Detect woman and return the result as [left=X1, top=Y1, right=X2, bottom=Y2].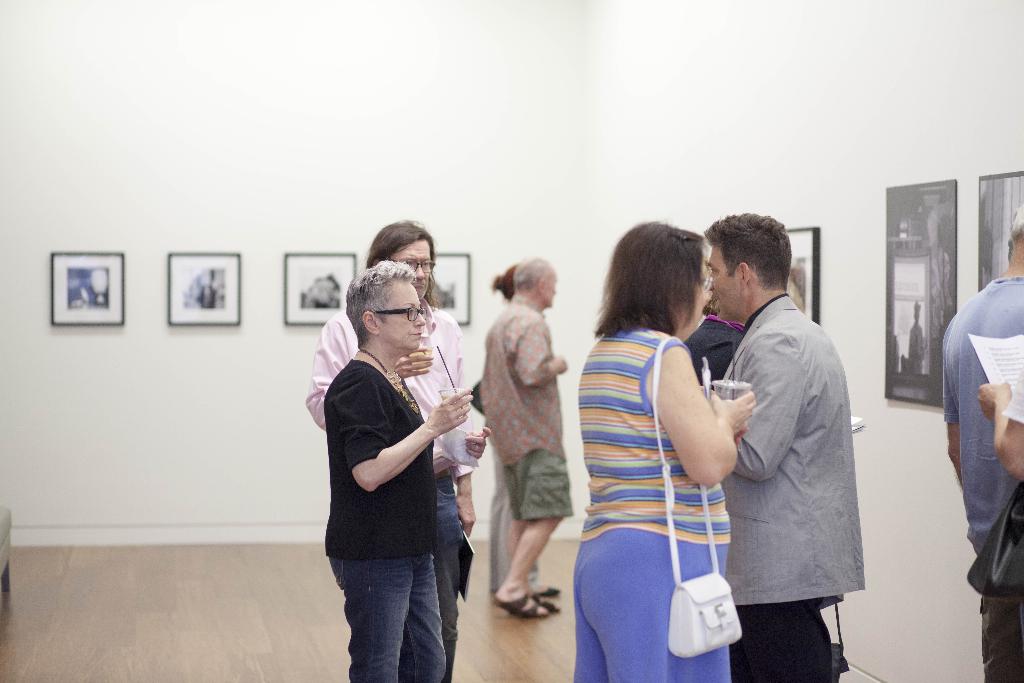
[left=314, top=261, right=477, bottom=682].
